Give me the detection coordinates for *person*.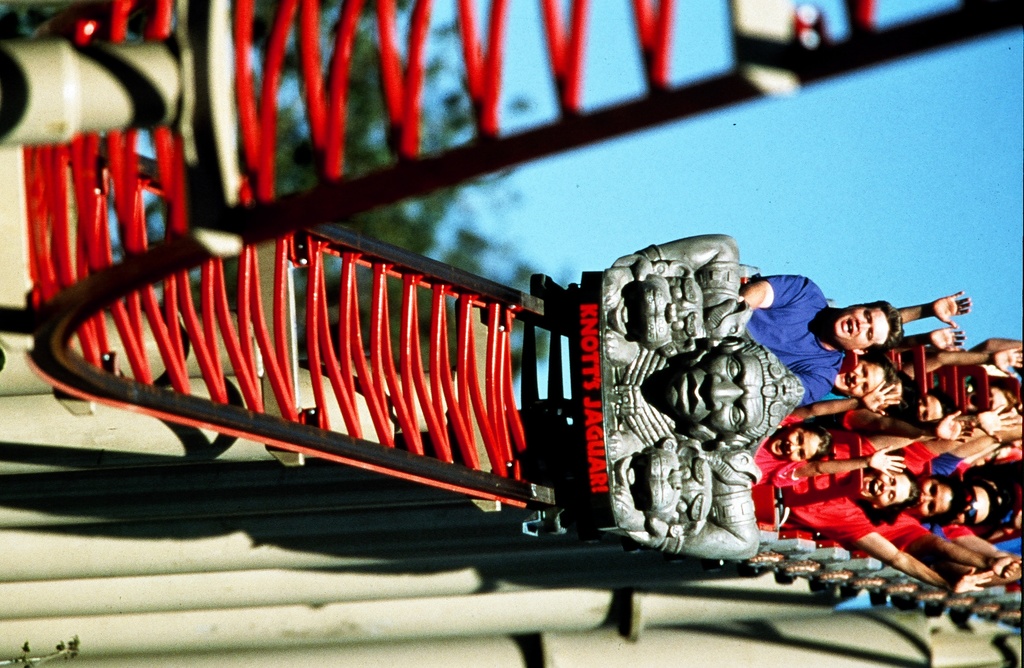
x1=596, y1=234, x2=803, y2=560.
